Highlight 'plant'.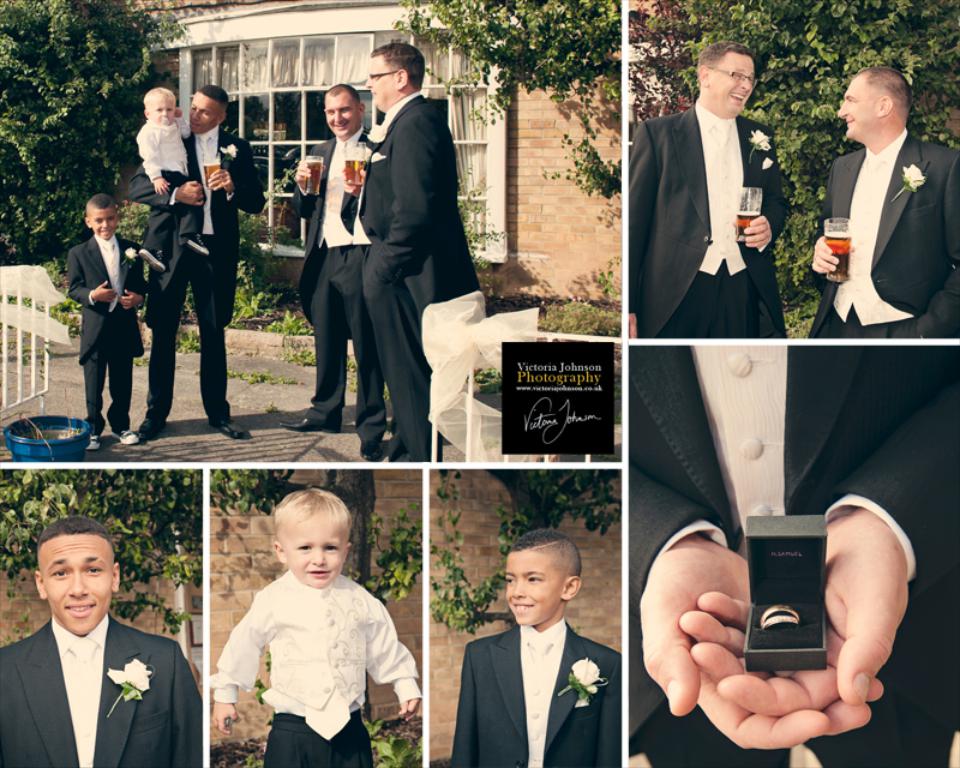
Highlighted region: Rect(341, 350, 361, 395).
